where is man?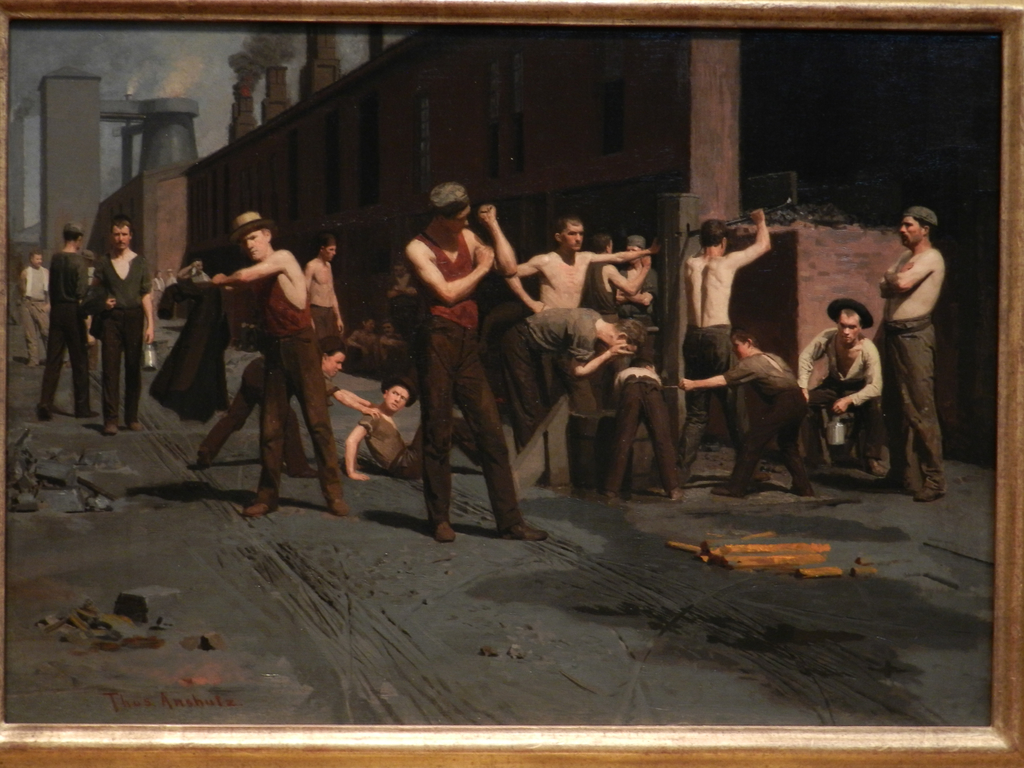
locate(191, 335, 376, 466).
